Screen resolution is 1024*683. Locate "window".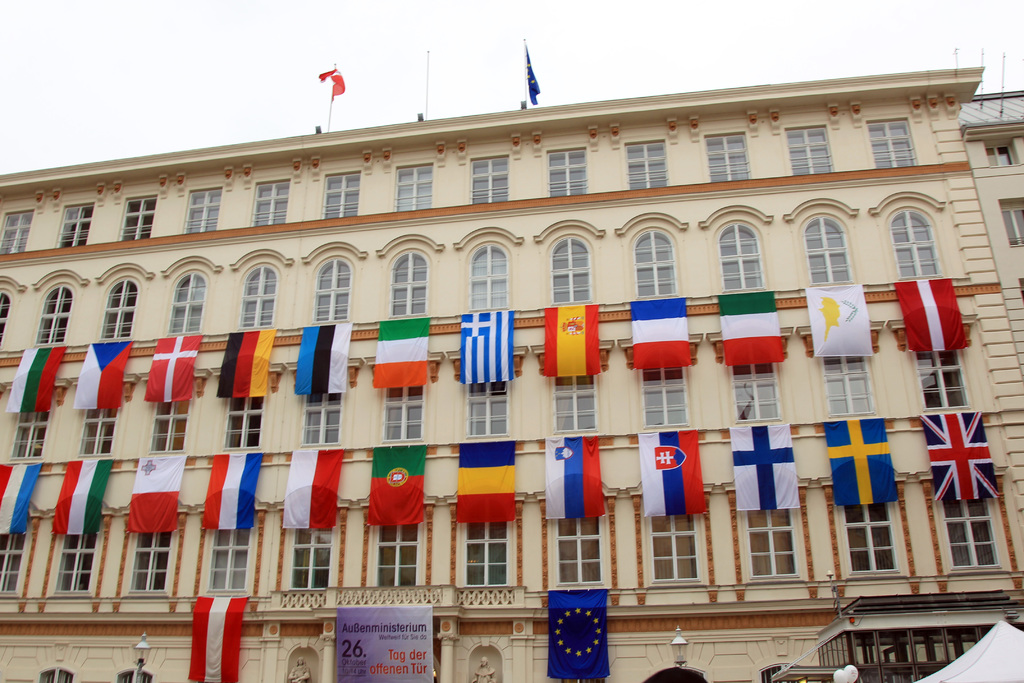
719:224:762:288.
